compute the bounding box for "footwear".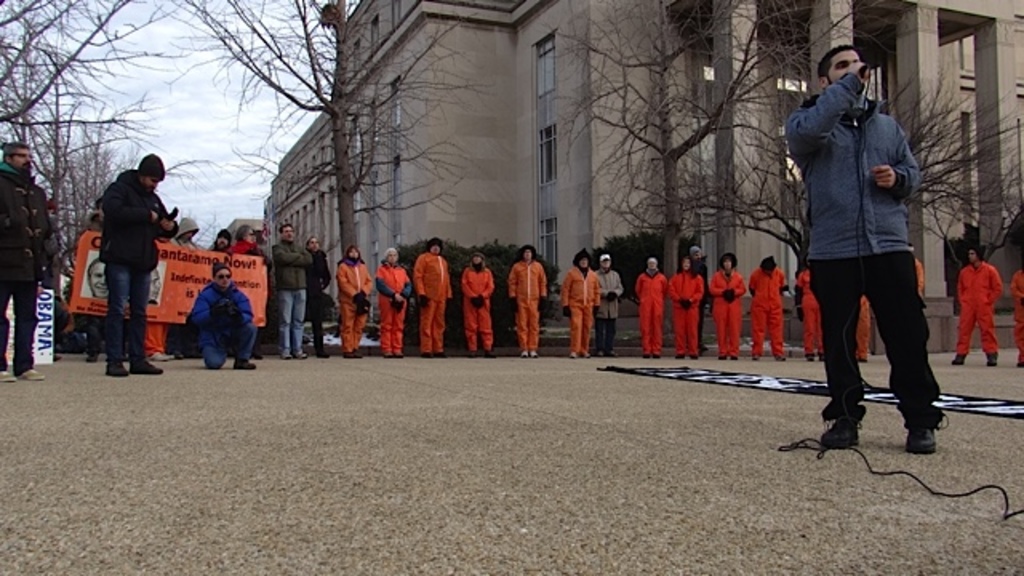
[813, 390, 885, 448].
